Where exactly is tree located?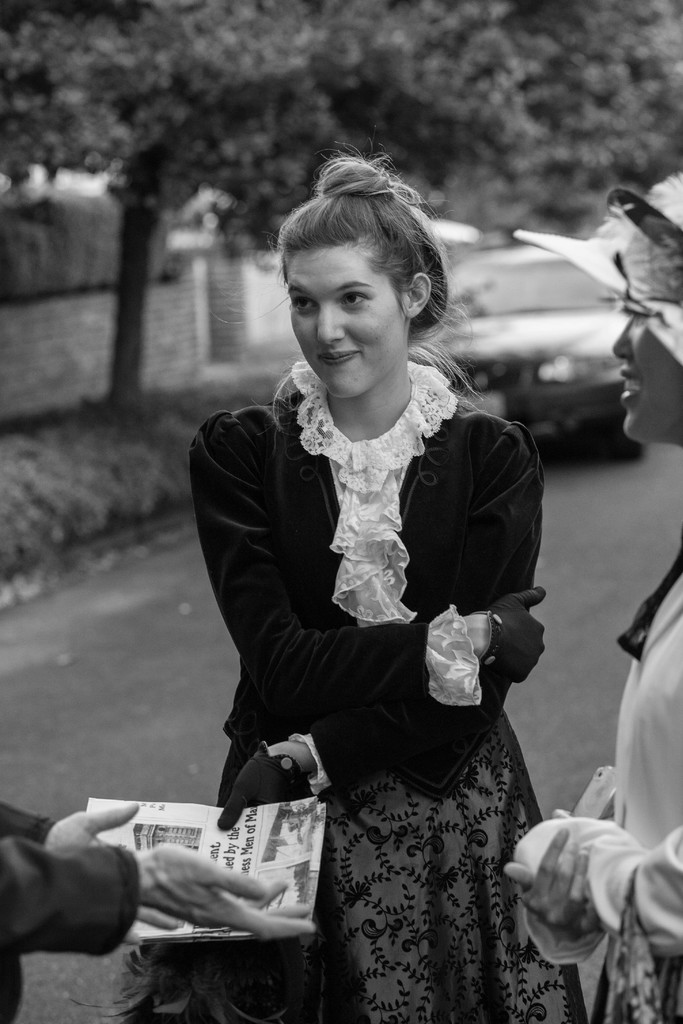
Its bounding box is 0,0,682,408.
